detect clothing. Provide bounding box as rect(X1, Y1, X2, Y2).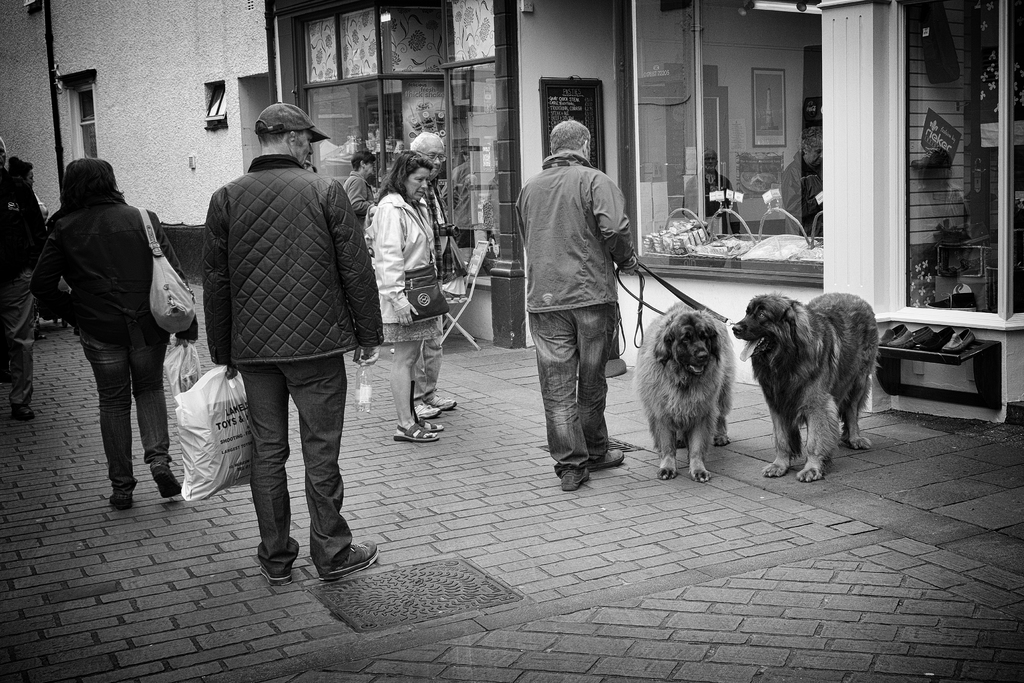
rect(511, 106, 640, 491).
